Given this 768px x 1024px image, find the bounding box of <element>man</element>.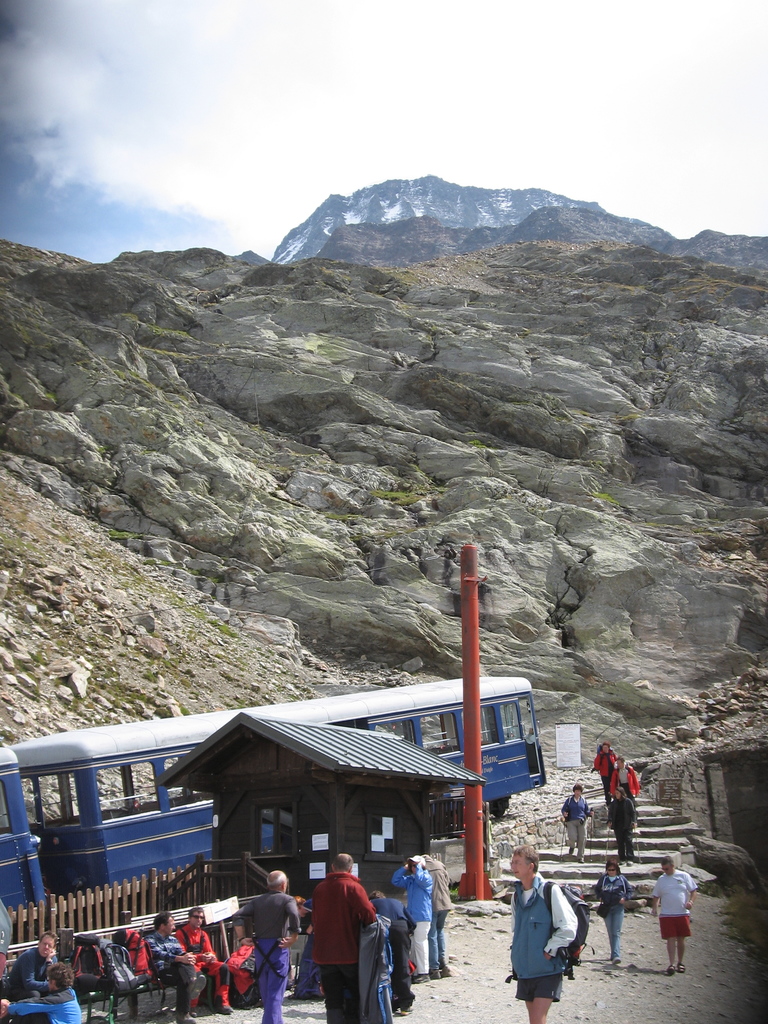
(x1=16, y1=935, x2=60, y2=995).
